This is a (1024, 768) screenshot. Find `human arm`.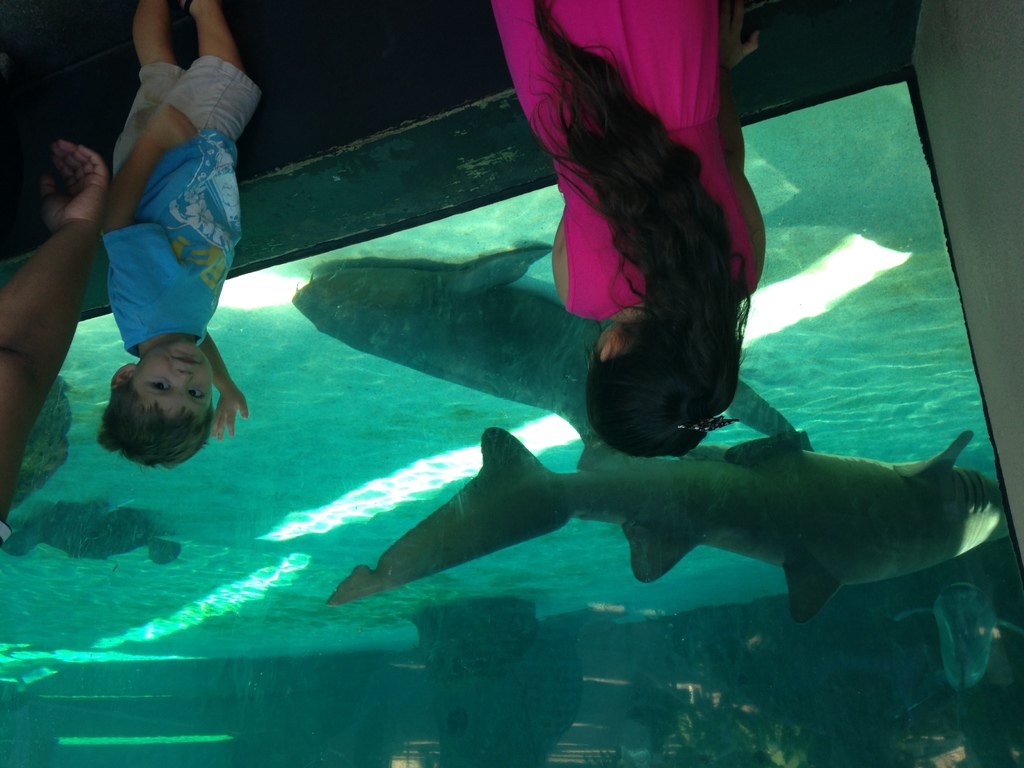
Bounding box: detection(93, 103, 196, 285).
